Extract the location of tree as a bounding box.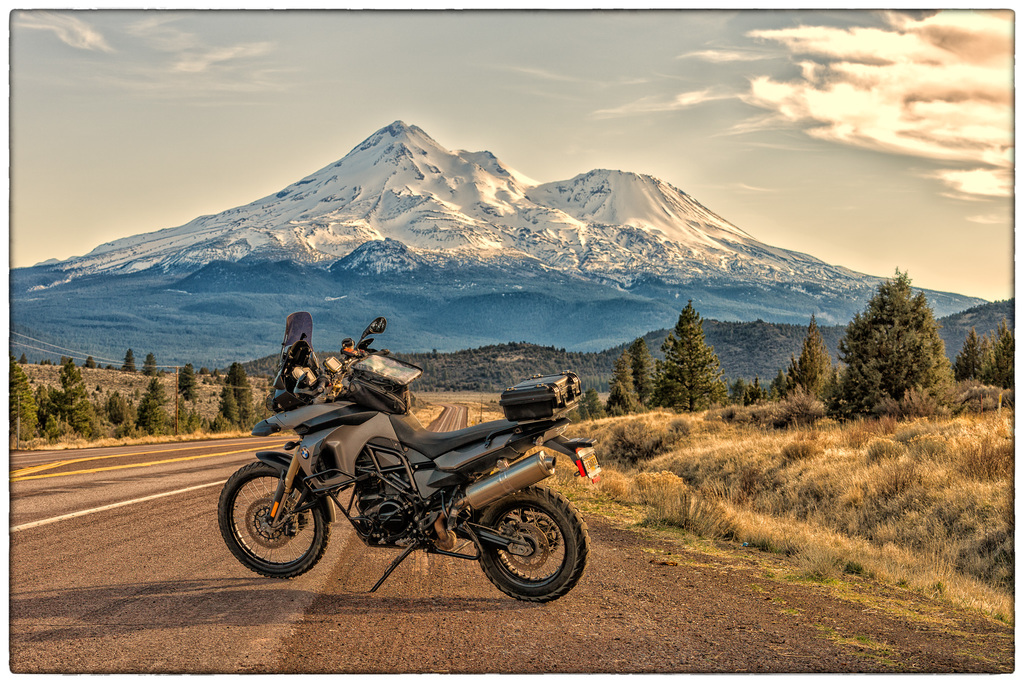
[x1=968, y1=315, x2=1010, y2=391].
